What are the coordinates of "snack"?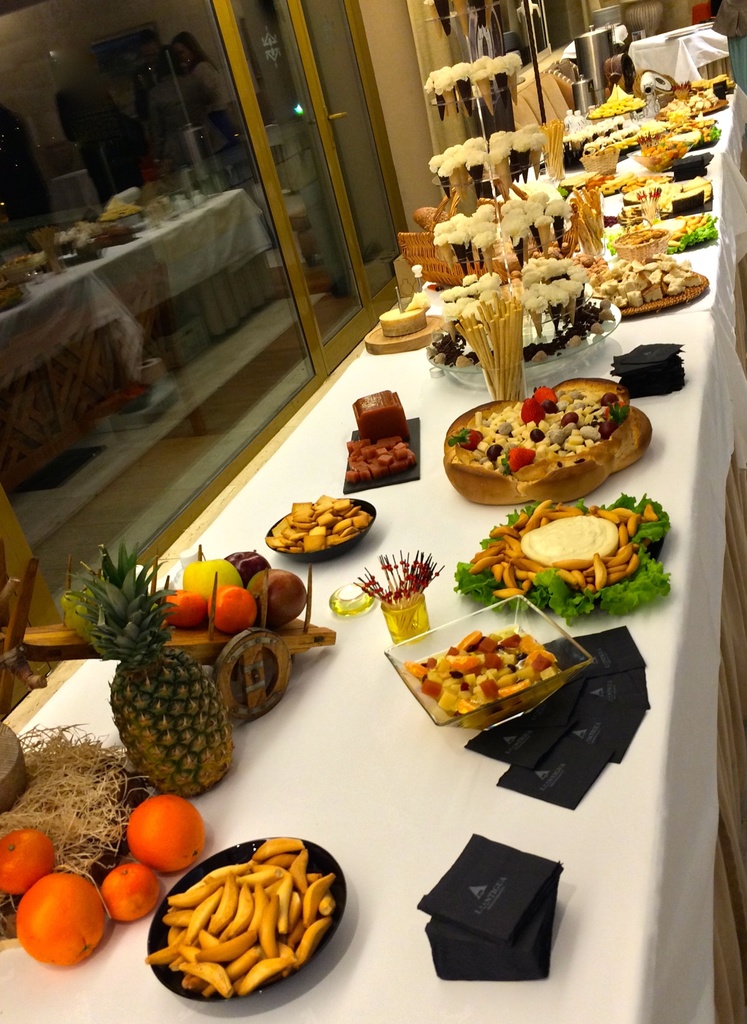
pyautogui.locateOnScreen(465, 508, 654, 602).
